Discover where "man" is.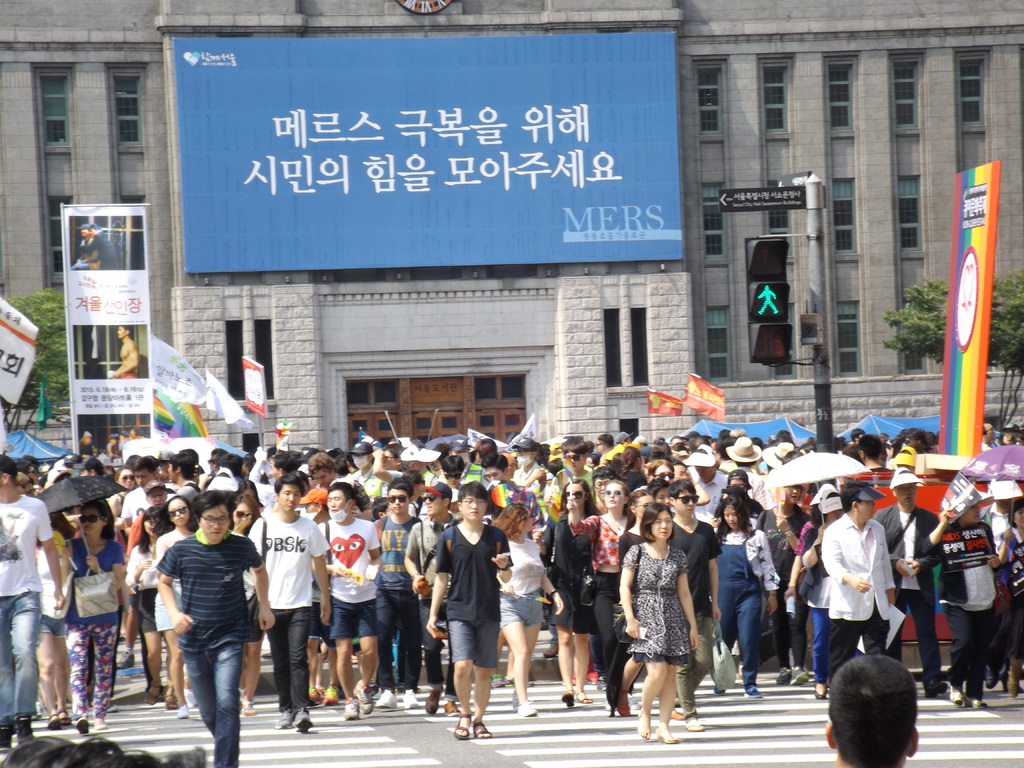
Discovered at BBox(114, 457, 167, 667).
